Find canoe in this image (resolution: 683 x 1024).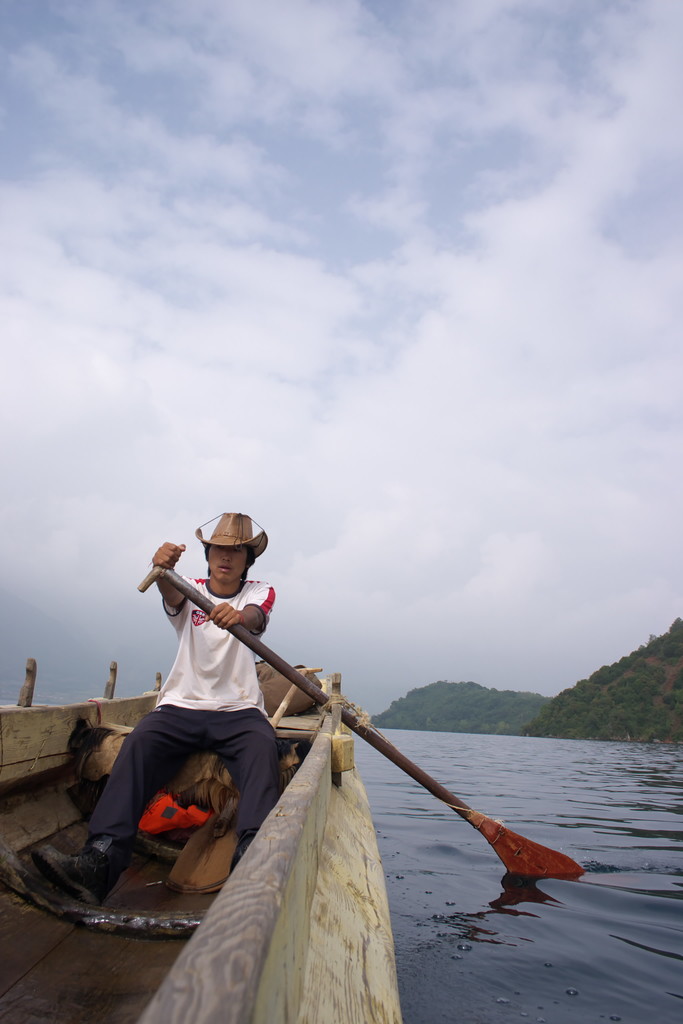
{"left": 0, "top": 659, "right": 402, "bottom": 1022}.
